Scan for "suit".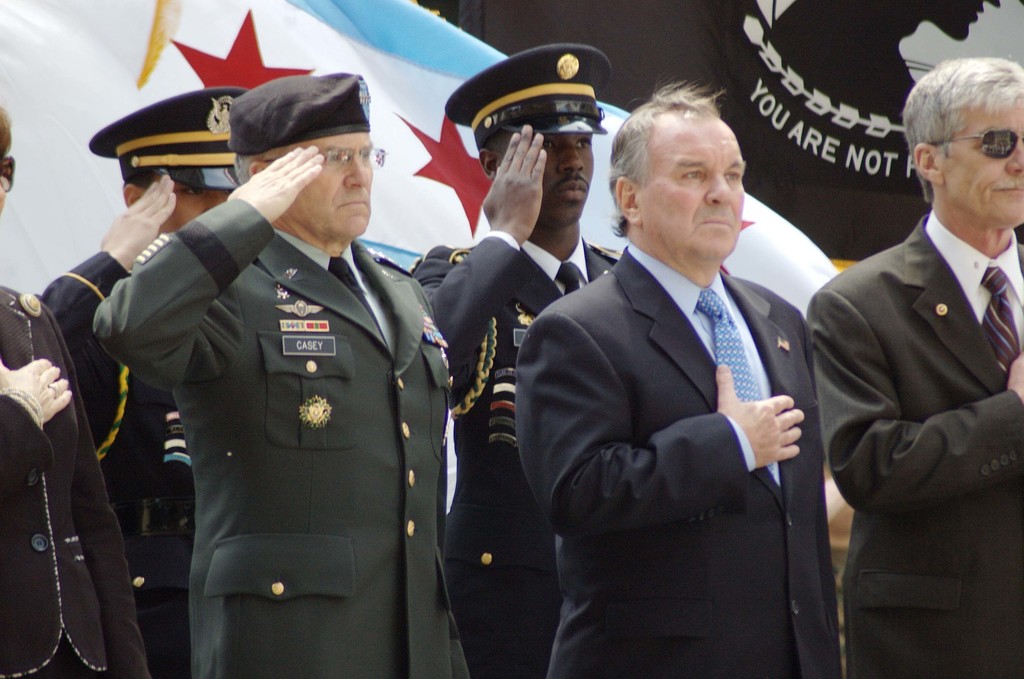
Scan result: <bbox>548, 113, 849, 651</bbox>.
